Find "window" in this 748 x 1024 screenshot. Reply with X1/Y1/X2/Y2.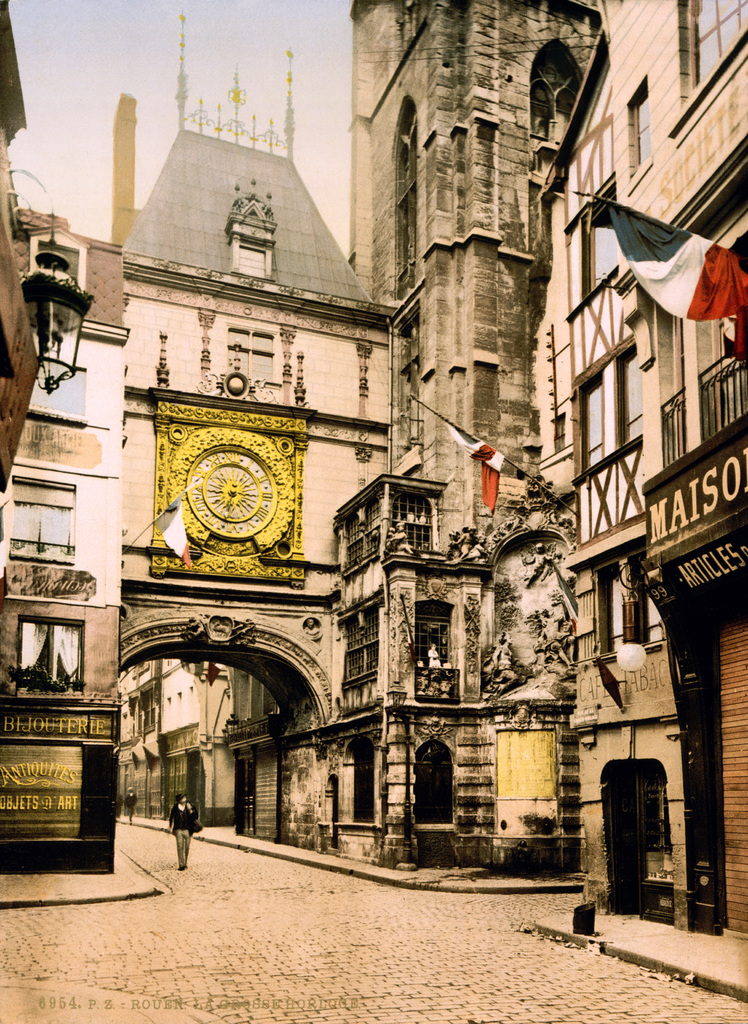
580/373/608/469.
